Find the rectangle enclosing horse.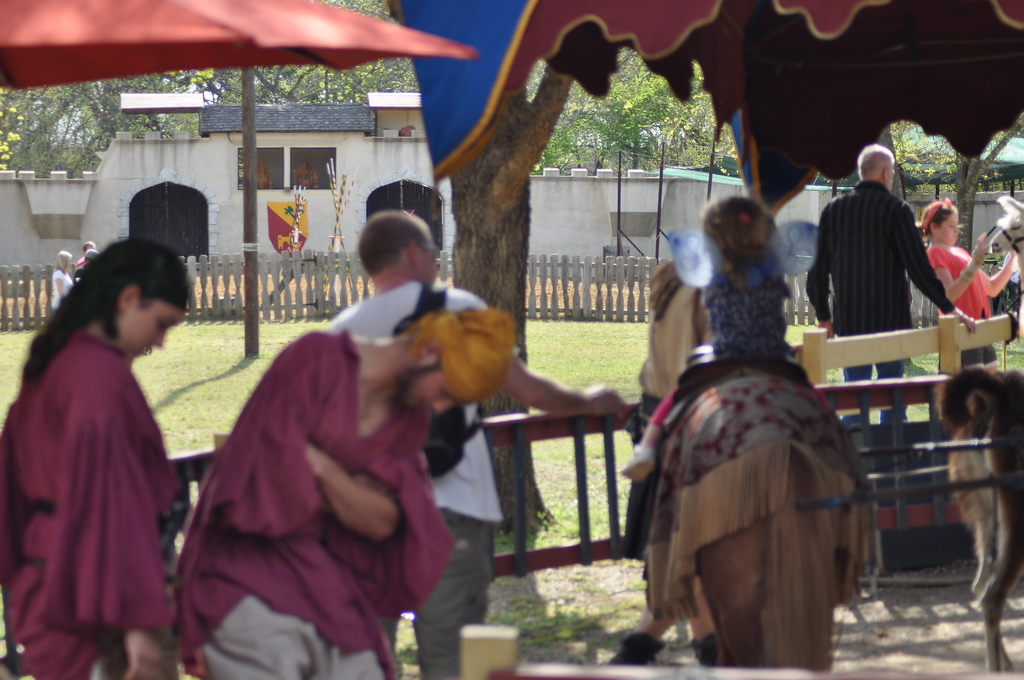
detection(640, 260, 863, 665).
